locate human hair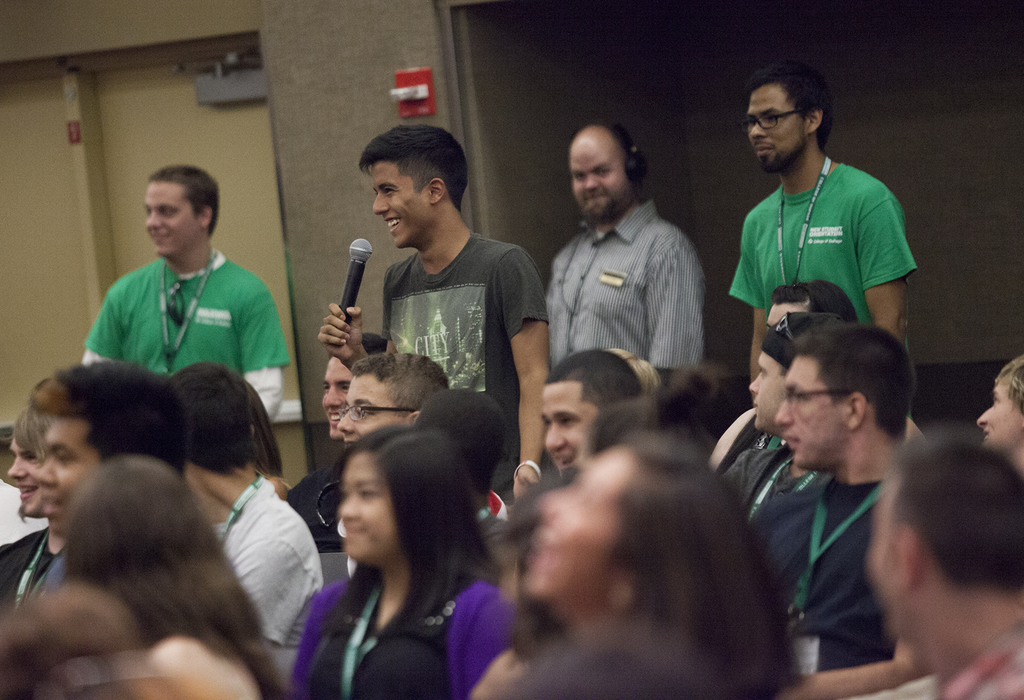
pyautogui.locateOnScreen(335, 413, 516, 628)
